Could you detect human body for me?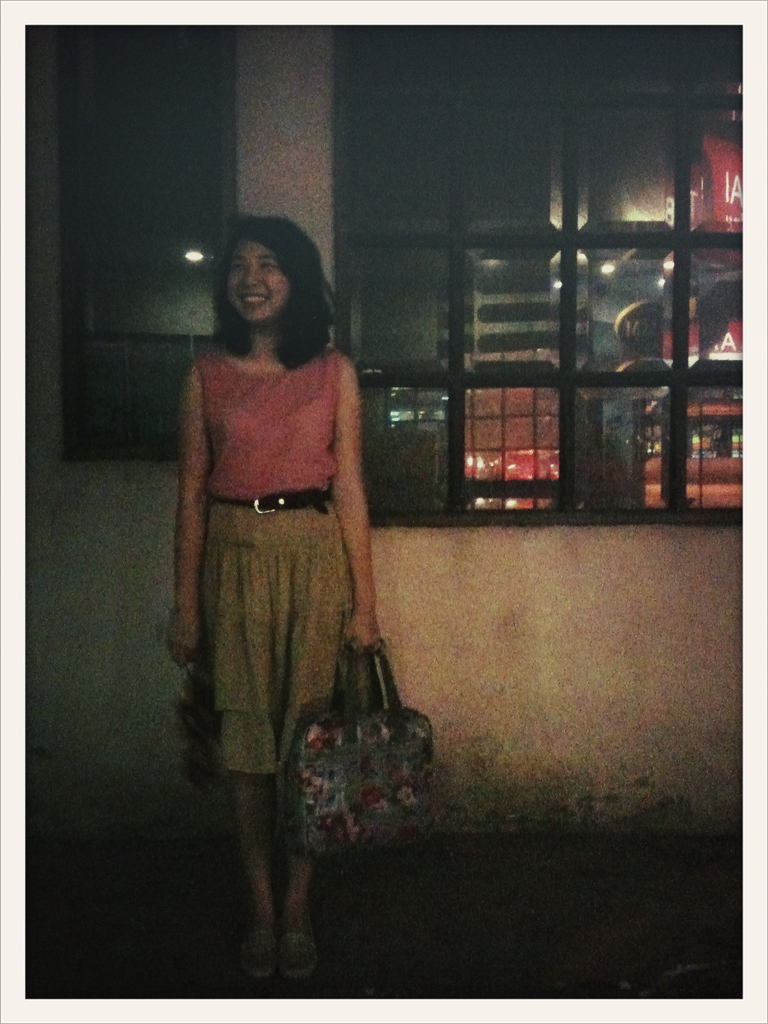
Detection result: region(179, 189, 395, 978).
